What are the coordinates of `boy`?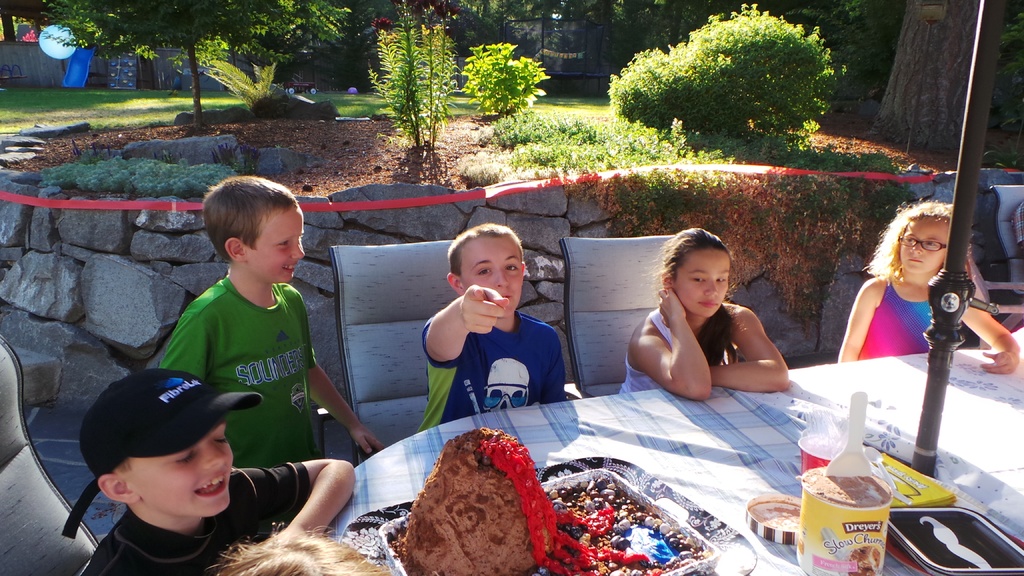
(left=414, top=225, right=568, bottom=436).
